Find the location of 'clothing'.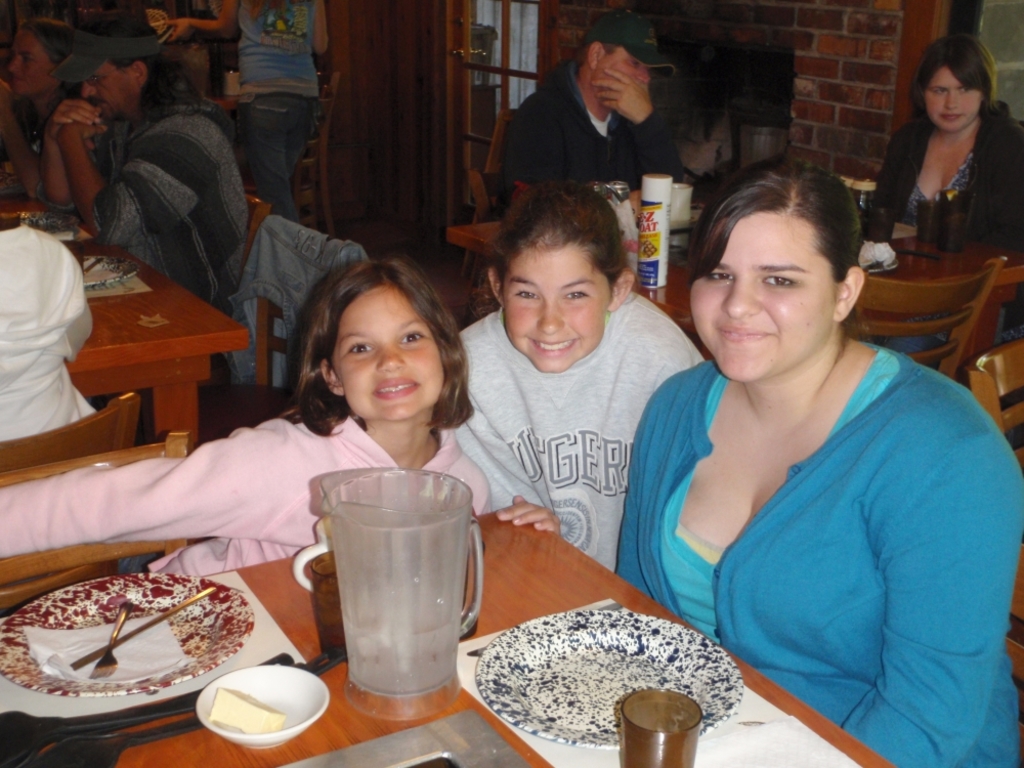
Location: (45,87,245,308).
